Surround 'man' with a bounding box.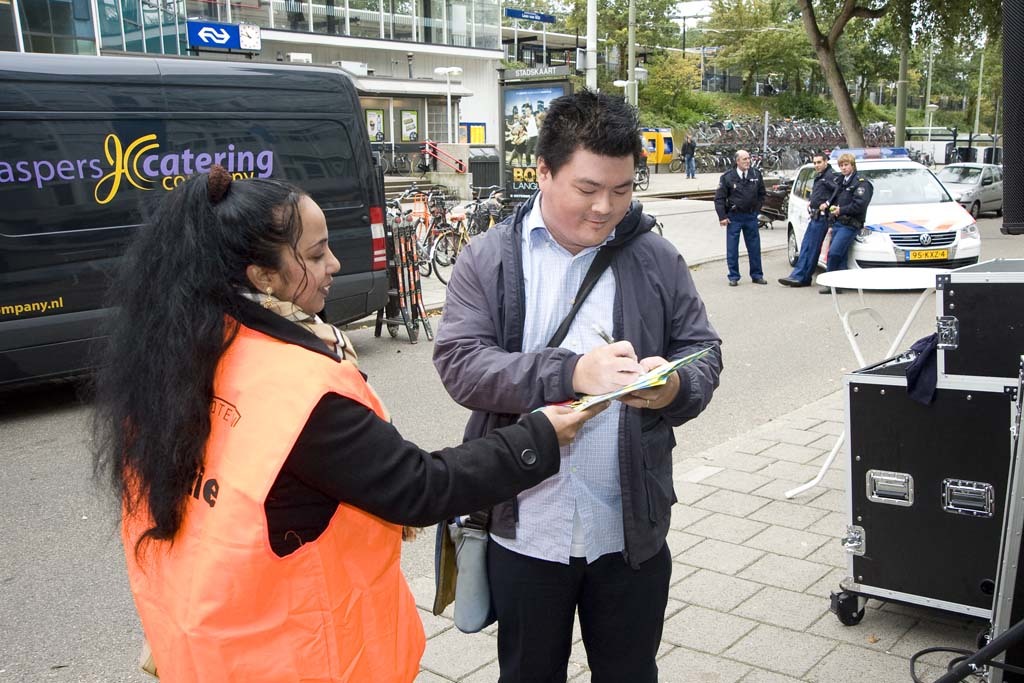
[816,149,874,291].
